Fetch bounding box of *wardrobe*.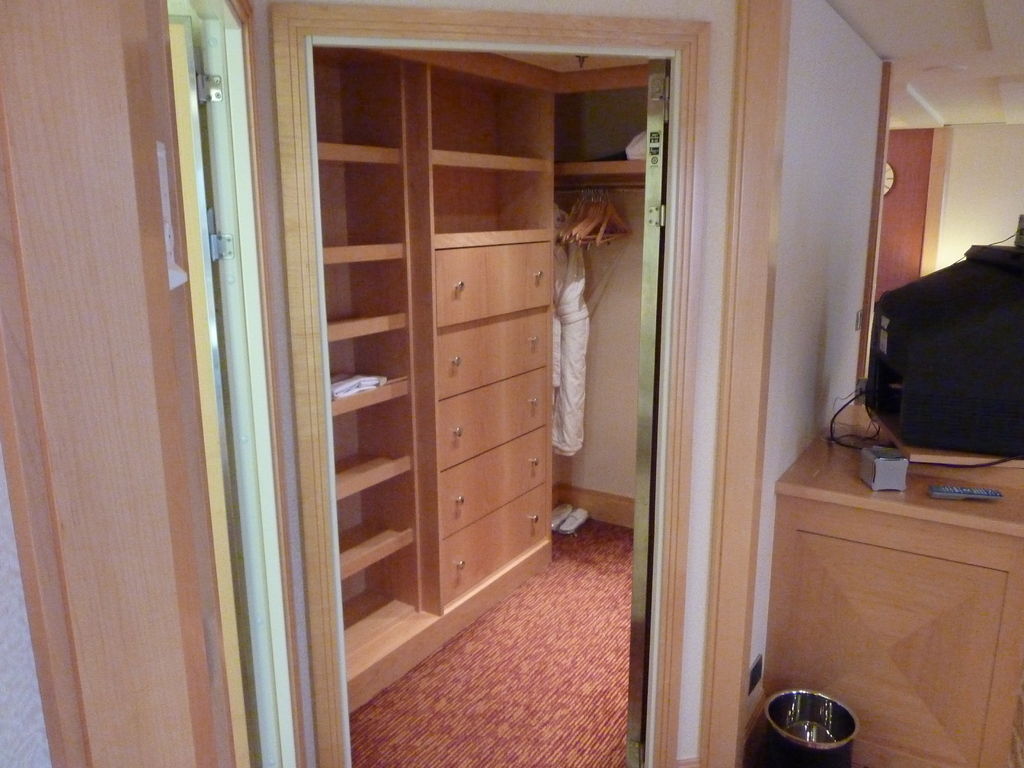
Bbox: Rect(262, 0, 592, 647).
